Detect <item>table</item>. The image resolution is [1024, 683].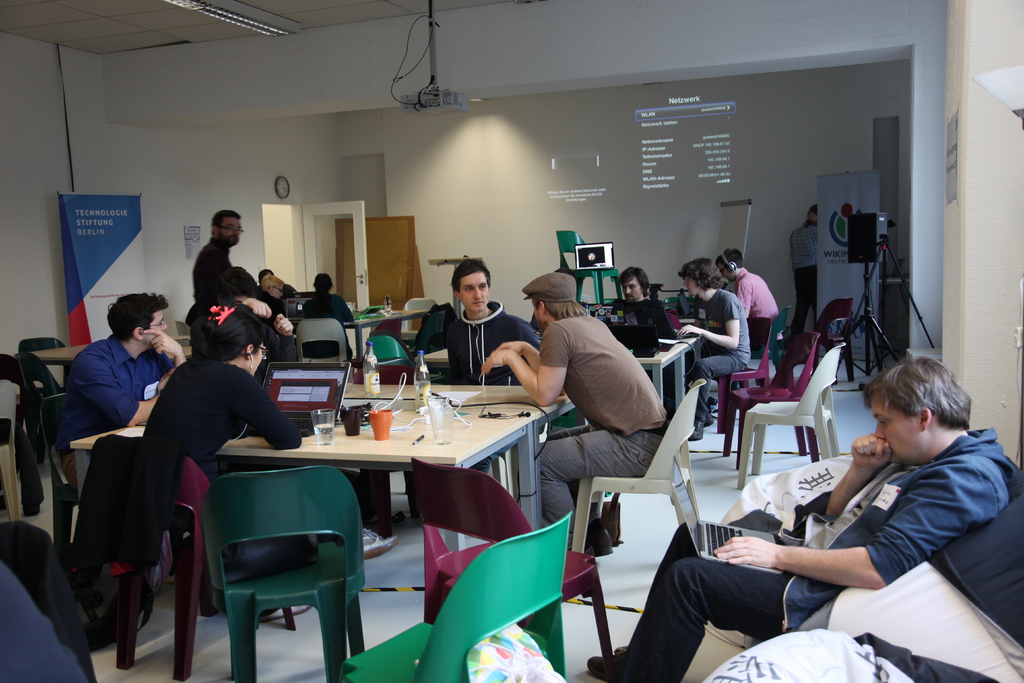
(left=344, top=306, right=425, bottom=361).
